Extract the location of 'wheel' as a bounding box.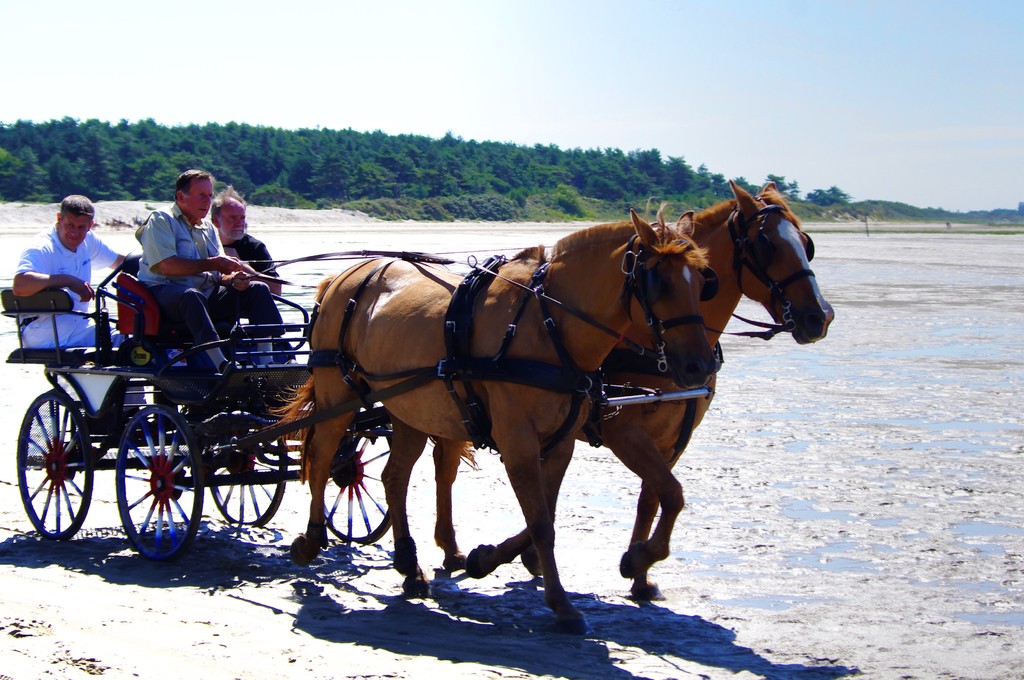
[left=13, top=389, right=99, bottom=538].
